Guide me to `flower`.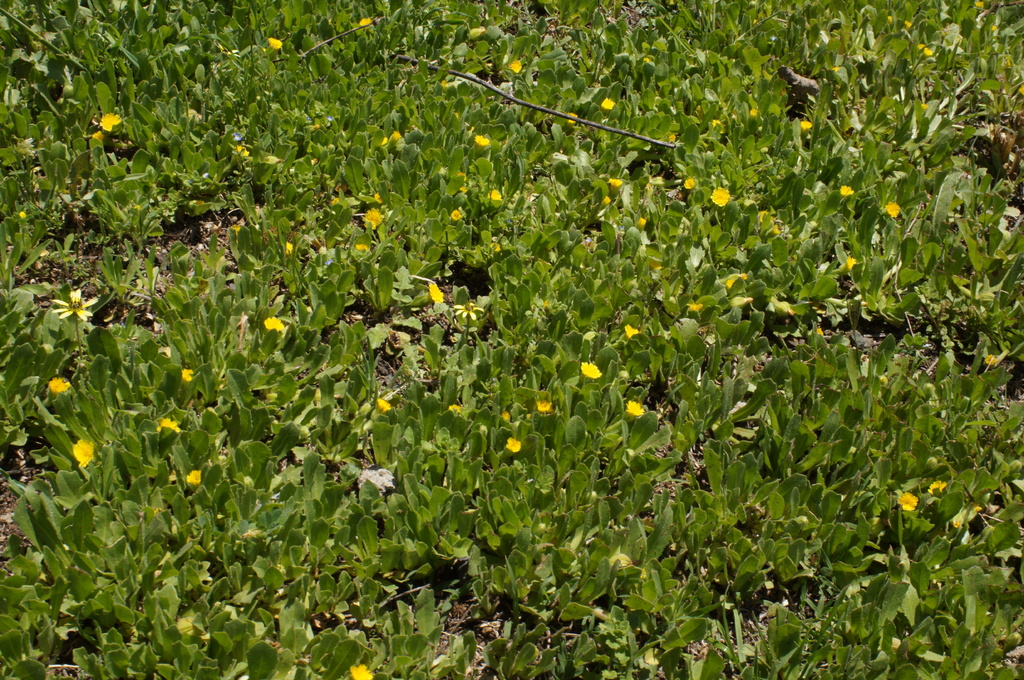
Guidance: (x1=362, y1=205, x2=380, y2=226).
